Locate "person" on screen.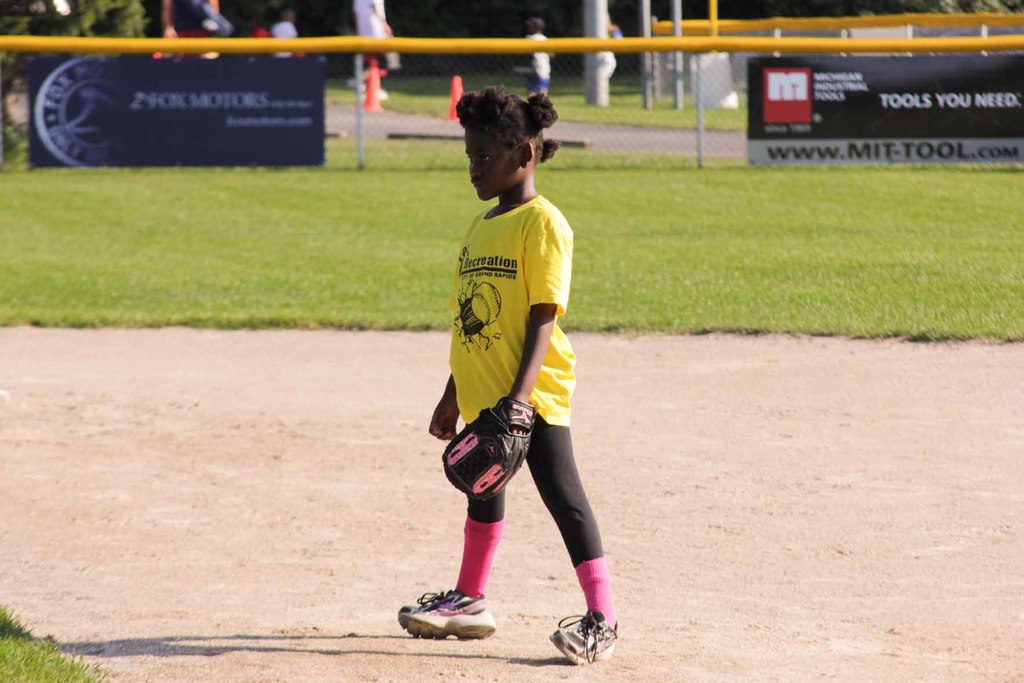
On screen at {"left": 521, "top": 12, "right": 554, "bottom": 103}.
